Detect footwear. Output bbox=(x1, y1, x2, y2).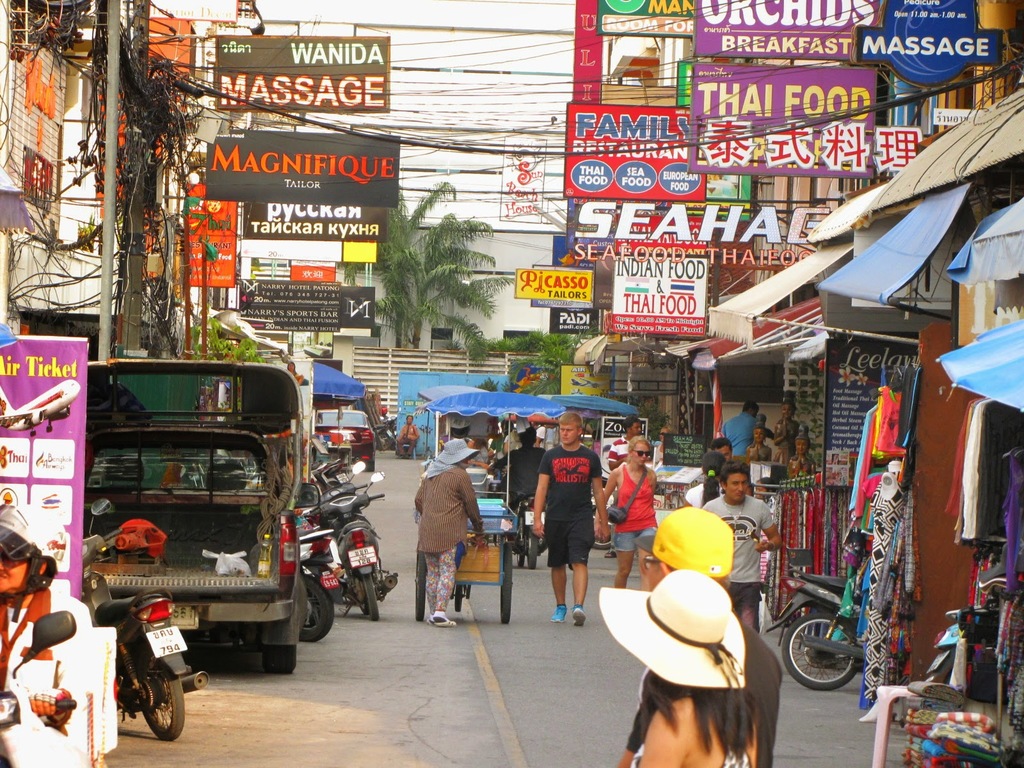
bbox=(573, 606, 586, 628).
